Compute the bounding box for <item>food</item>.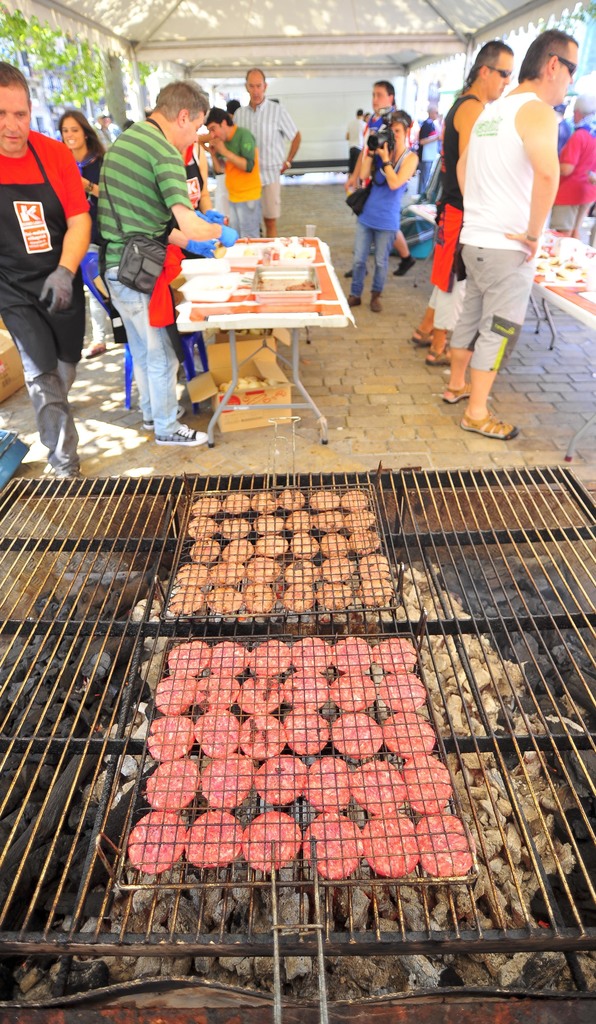
[left=219, top=516, right=252, bottom=541].
